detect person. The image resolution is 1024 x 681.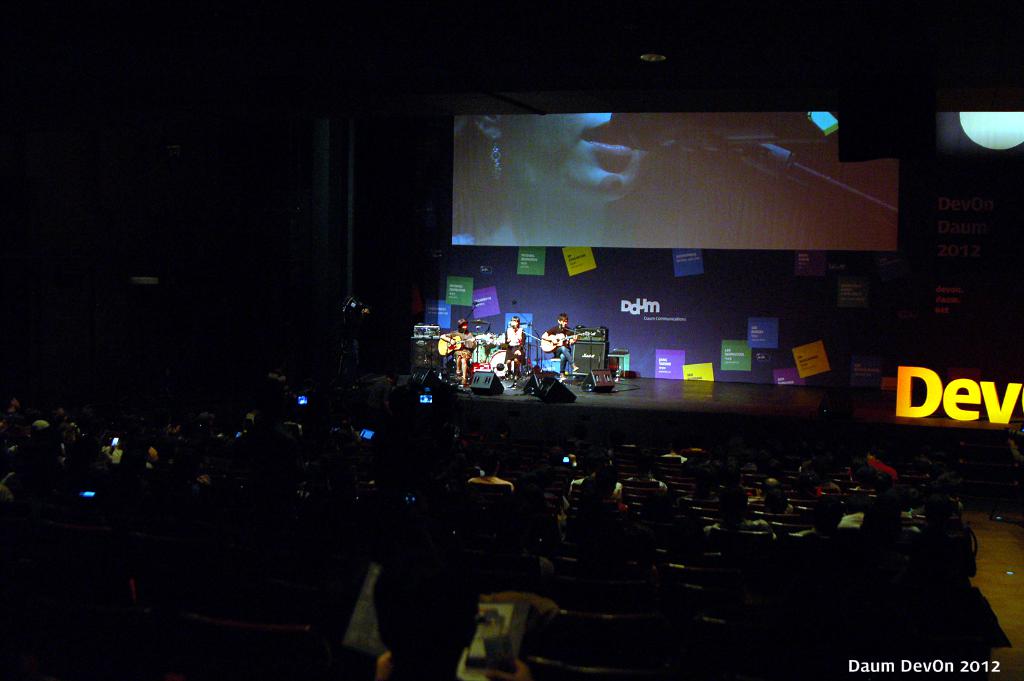
(left=434, top=310, right=477, bottom=380).
